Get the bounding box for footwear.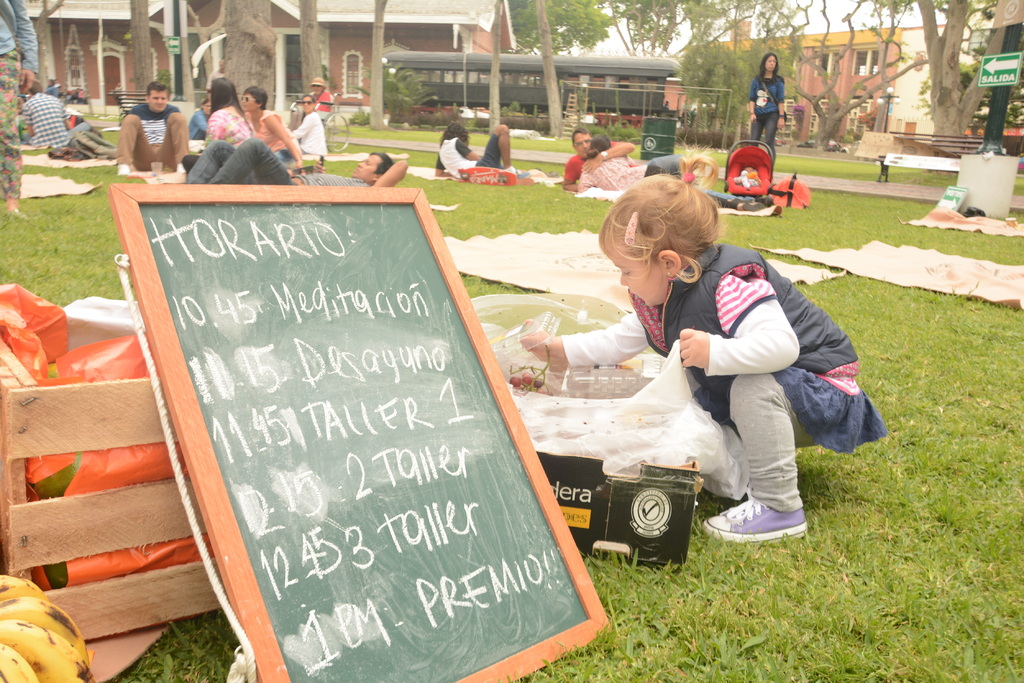
723 495 817 558.
